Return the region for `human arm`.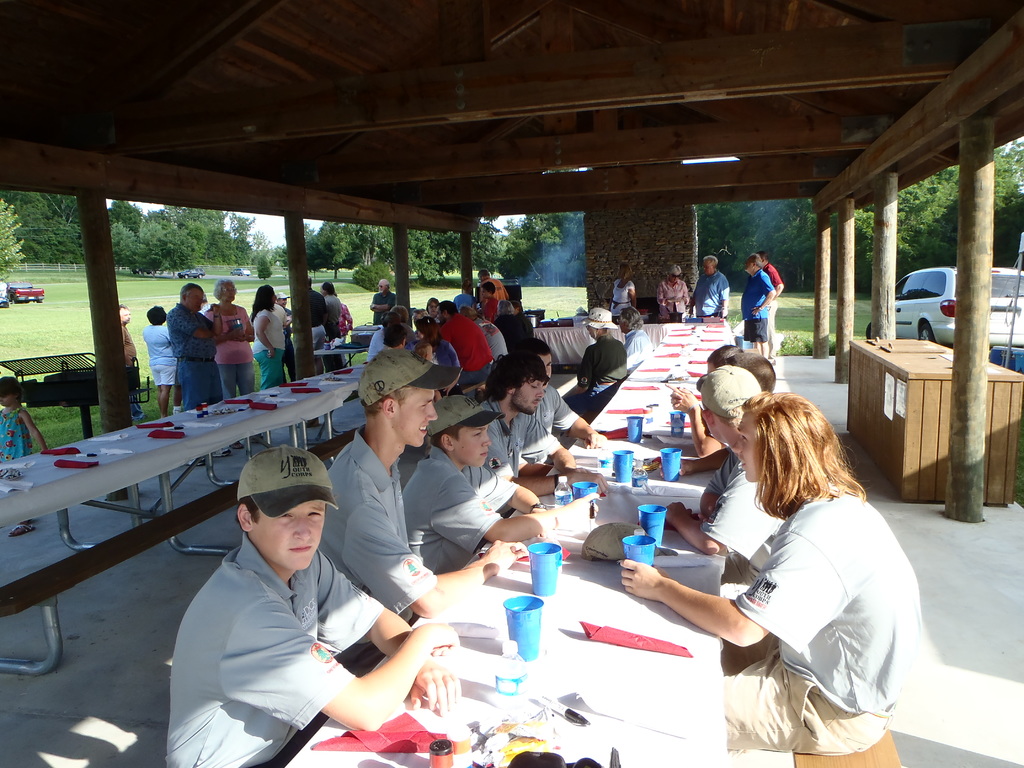
<region>273, 595, 463, 739</region>.
